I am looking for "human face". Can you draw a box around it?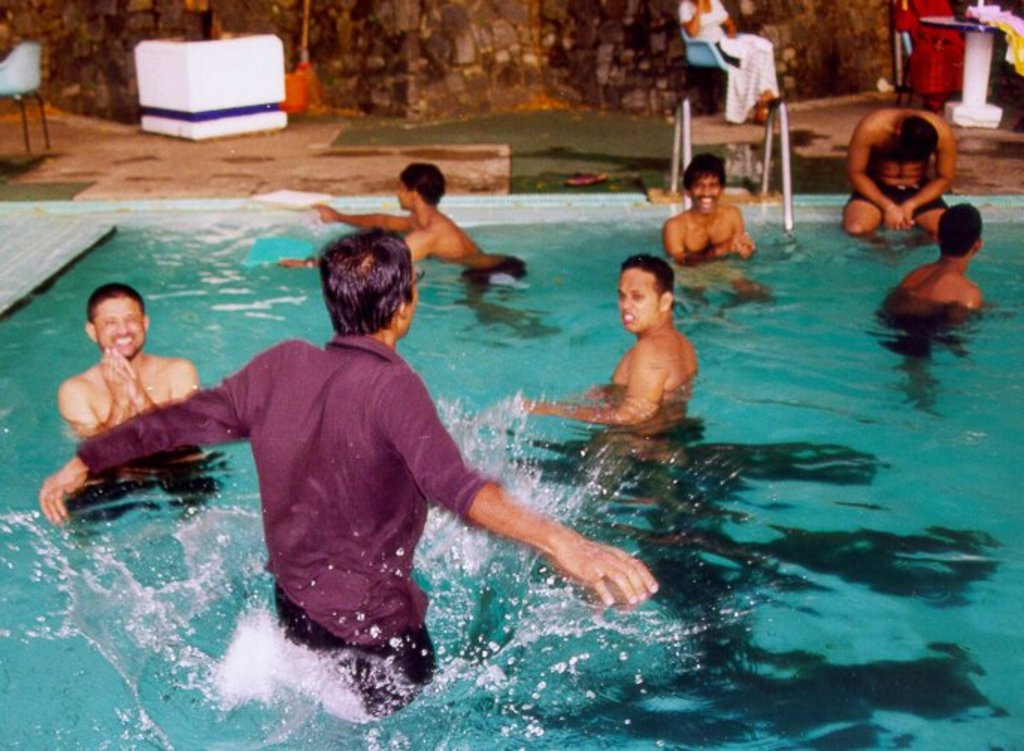
Sure, the bounding box is bbox(397, 179, 409, 208).
